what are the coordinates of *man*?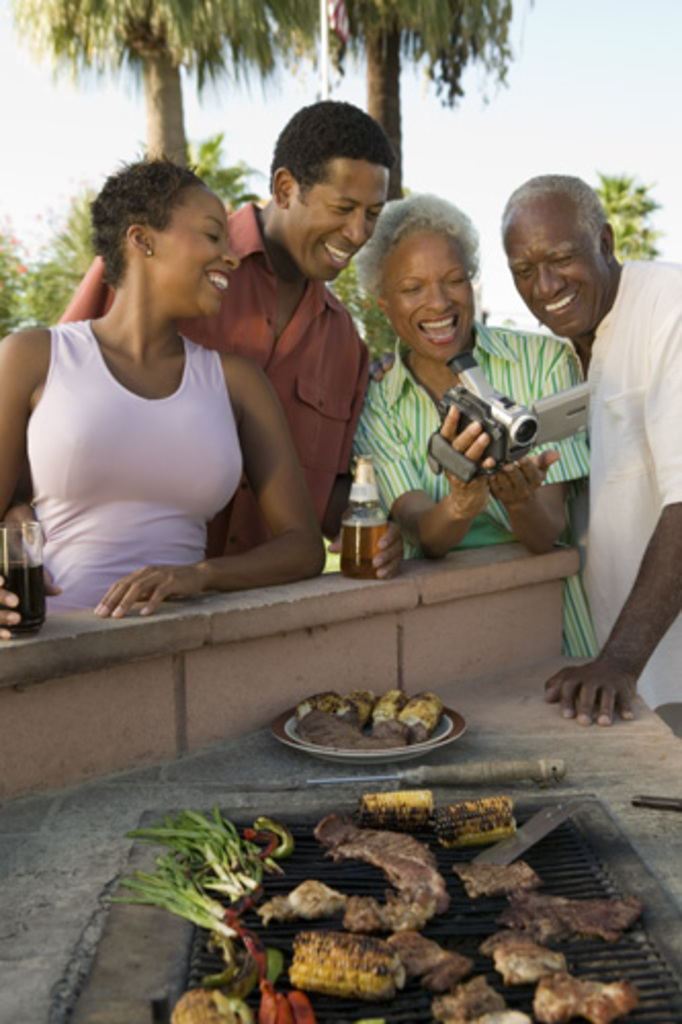
(x1=487, y1=166, x2=680, y2=715).
